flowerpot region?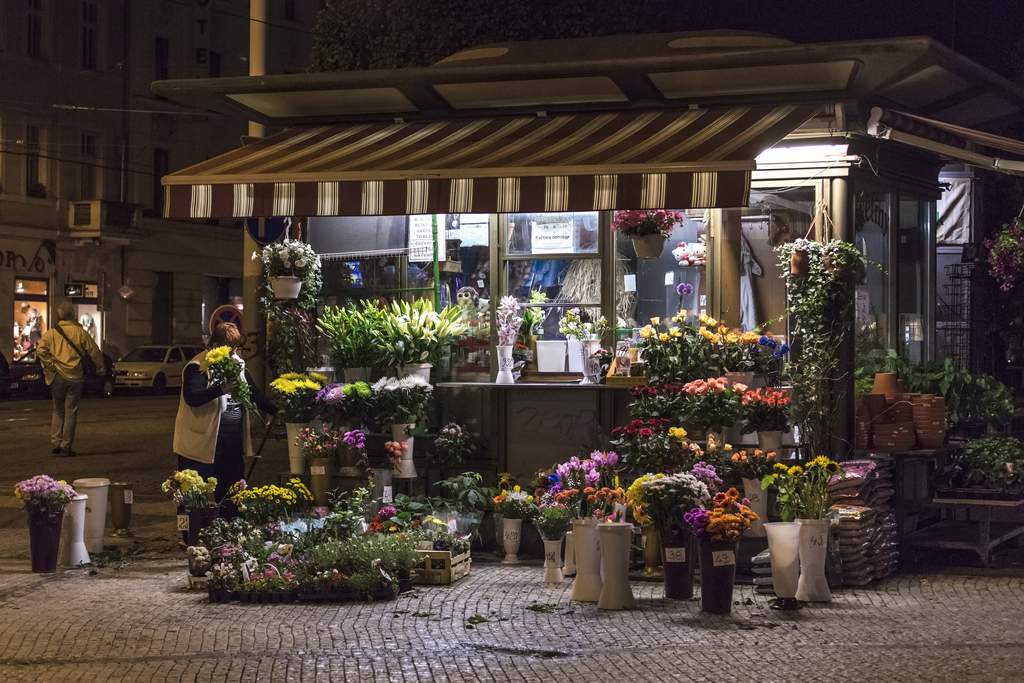
(286, 421, 311, 470)
